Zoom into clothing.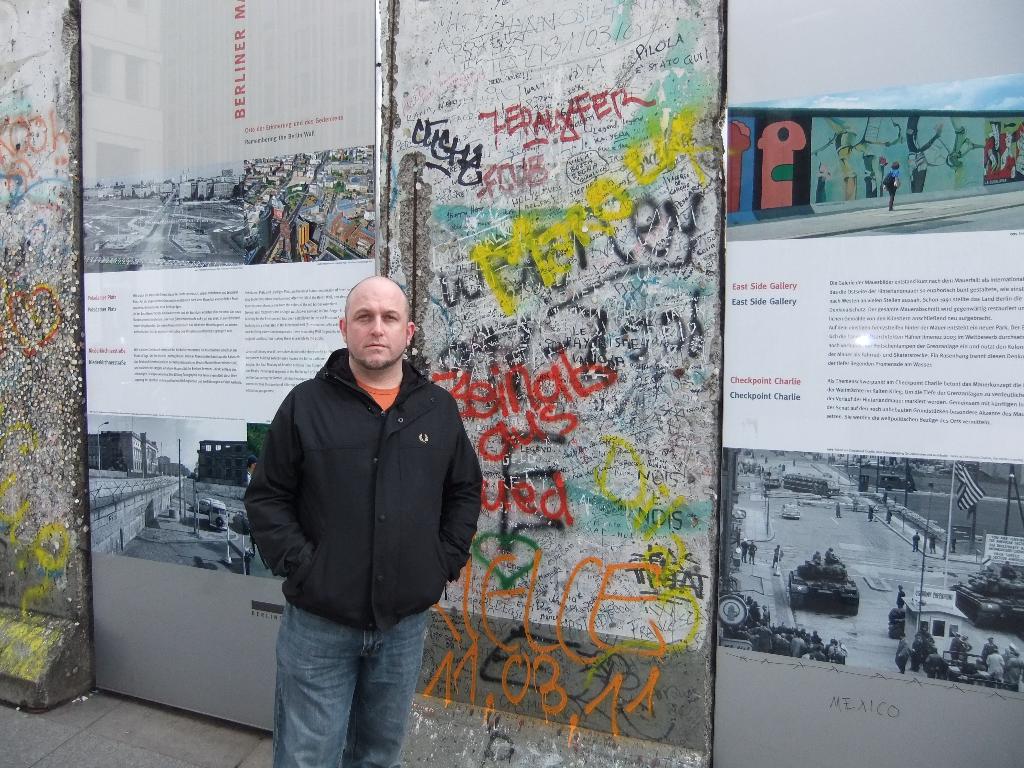
Zoom target: bbox(924, 653, 941, 680).
